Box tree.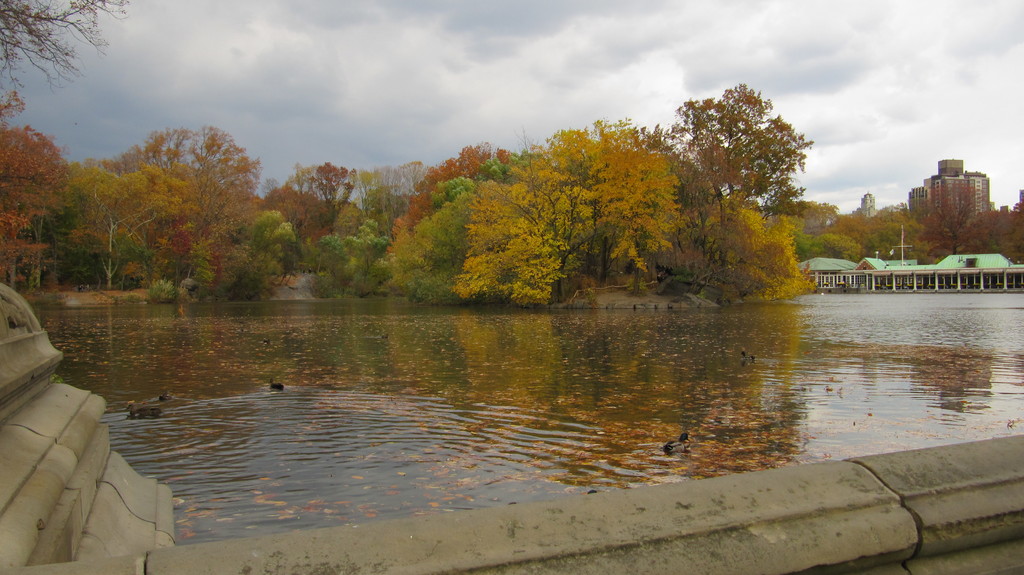
950/201/1023/270.
